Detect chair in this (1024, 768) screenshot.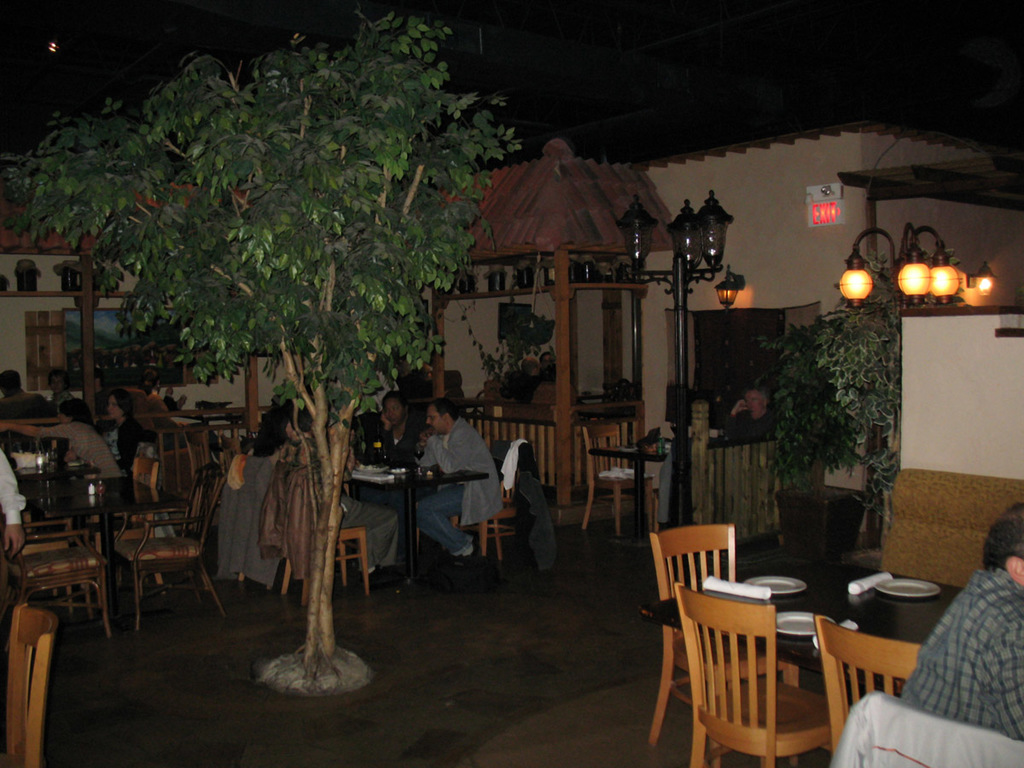
Detection: <region>77, 451, 166, 592</region>.
